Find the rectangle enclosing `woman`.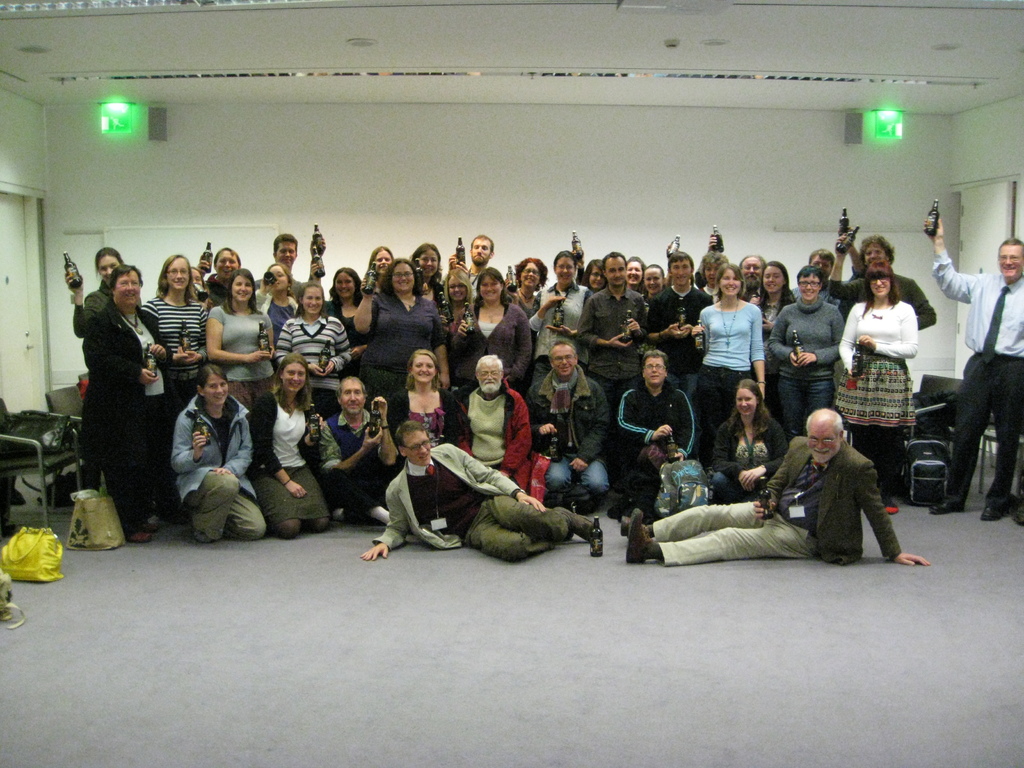
(271, 284, 353, 419).
